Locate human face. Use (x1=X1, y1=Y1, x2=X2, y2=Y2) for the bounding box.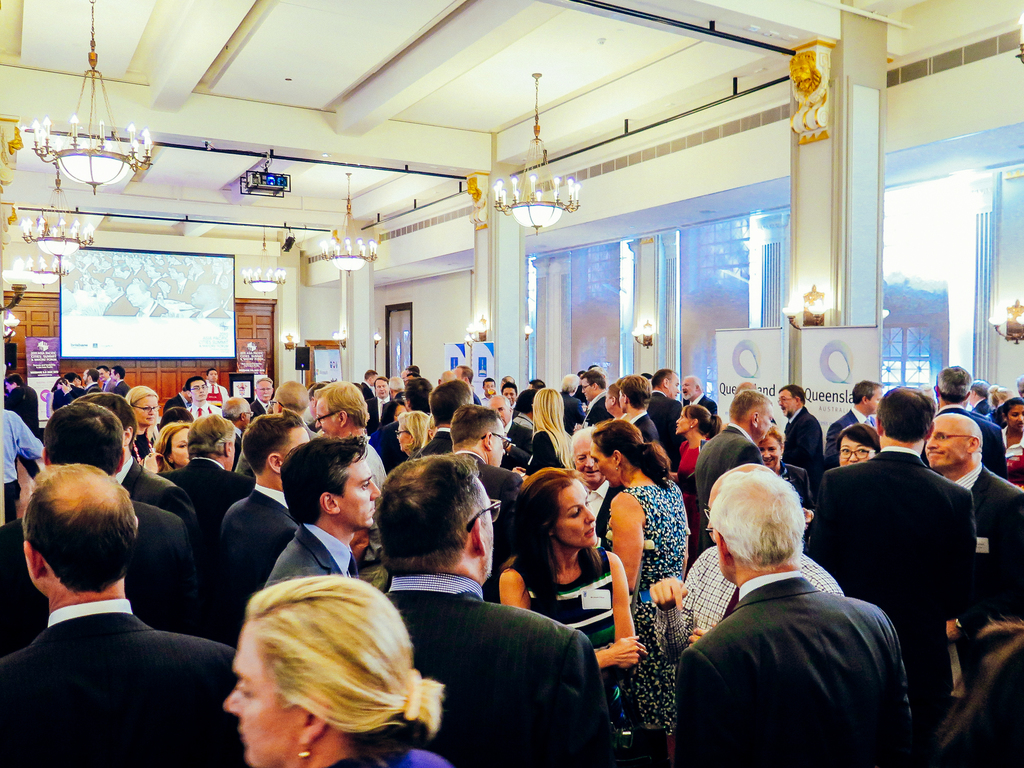
(x1=3, y1=383, x2=12, y2=393).
